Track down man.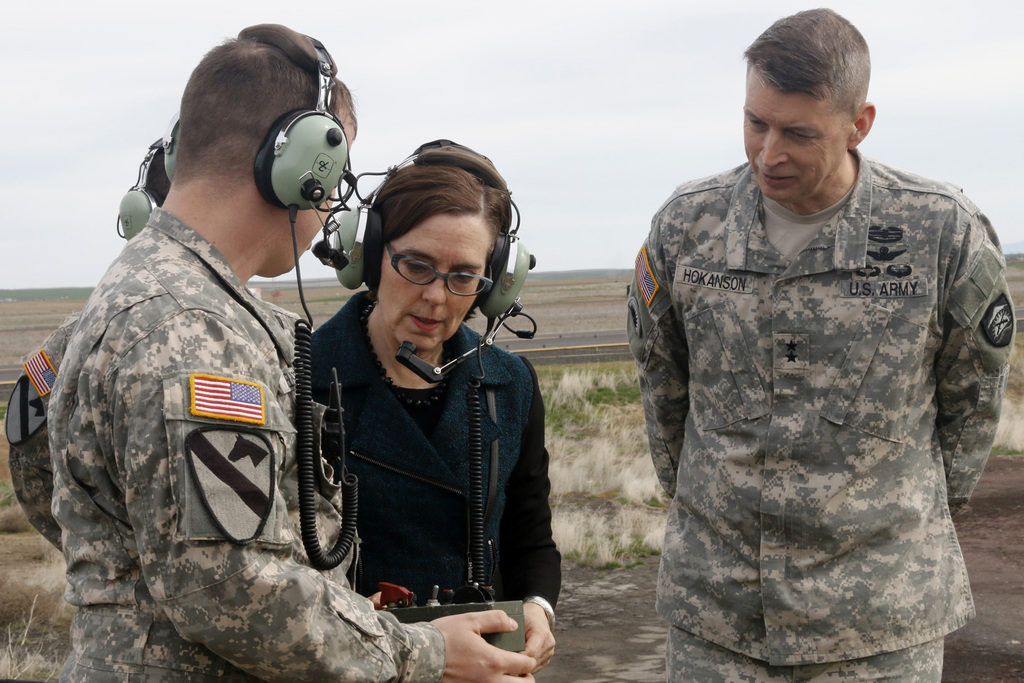
Tracked to {"x1": 600, "y1": 3, "x2": 1023, "y2": 678}.
